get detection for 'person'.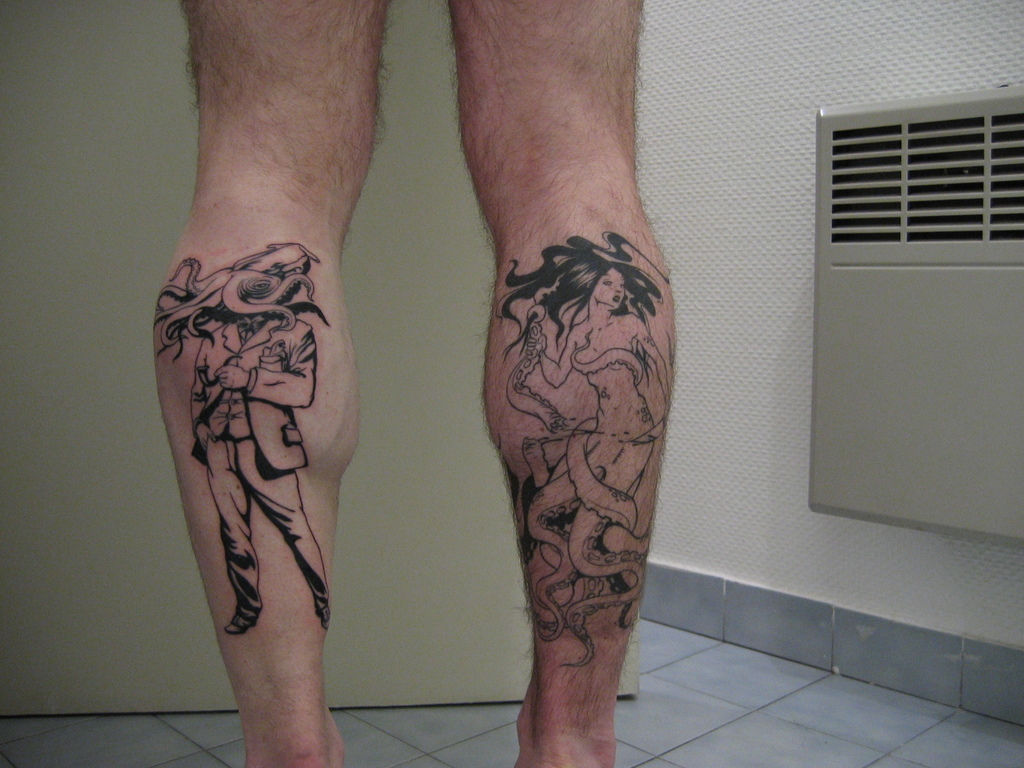
Detection: [155, 0, 680, 767].
